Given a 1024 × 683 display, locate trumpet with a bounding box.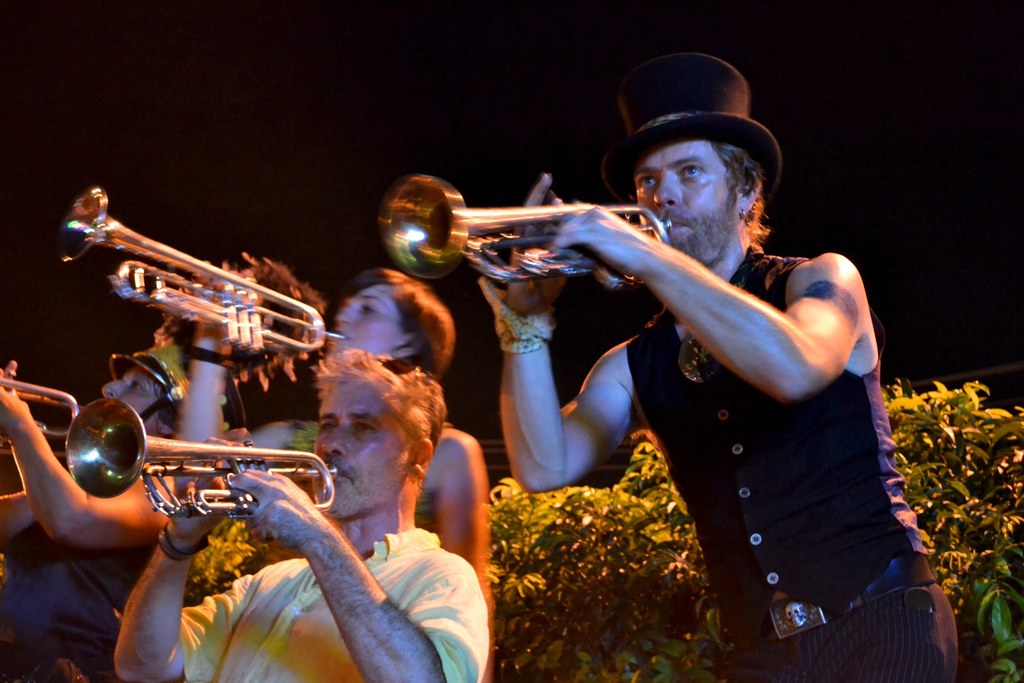
Located: l=372, t=173, r=680, b=298.
